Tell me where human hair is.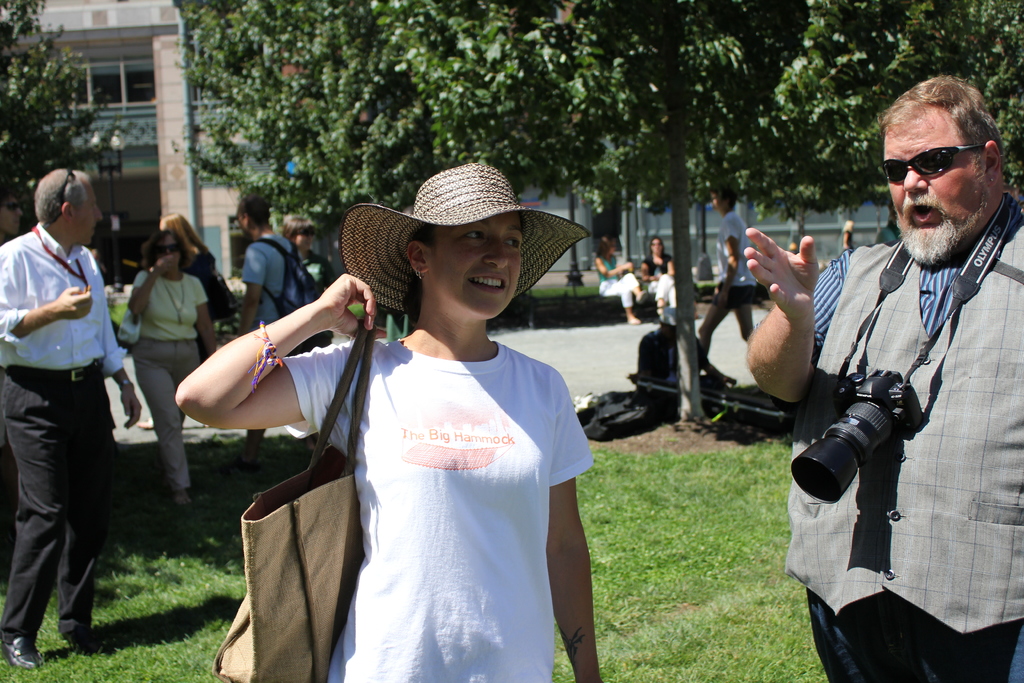
human hair is at pyautogui.locateOnScreen(713, 179, 737, 205).
